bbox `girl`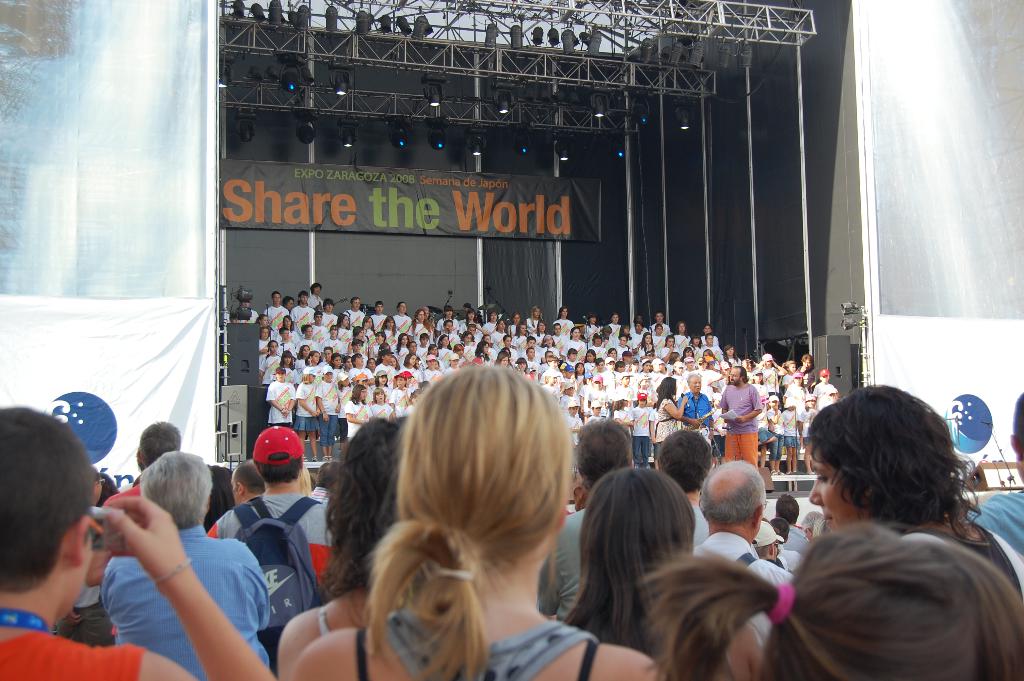
left=336, top=371, right=351, bottom=459
